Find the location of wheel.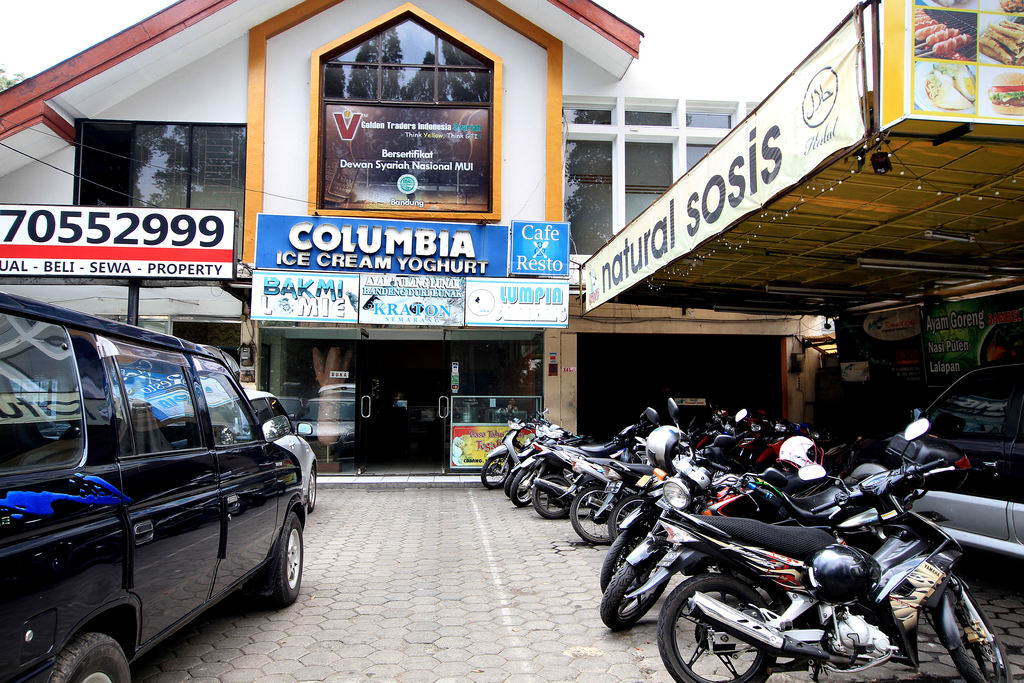
Location: detection(511, 466, 542, 513).
